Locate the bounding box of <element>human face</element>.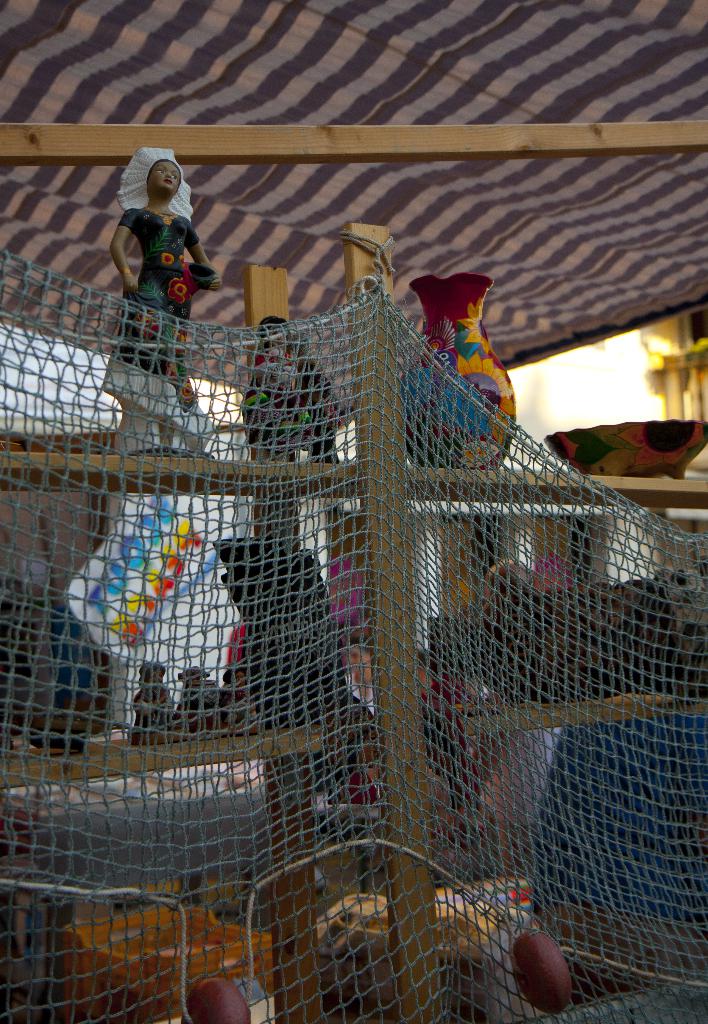
Bounding box: box(149, 161, 182, 192).
